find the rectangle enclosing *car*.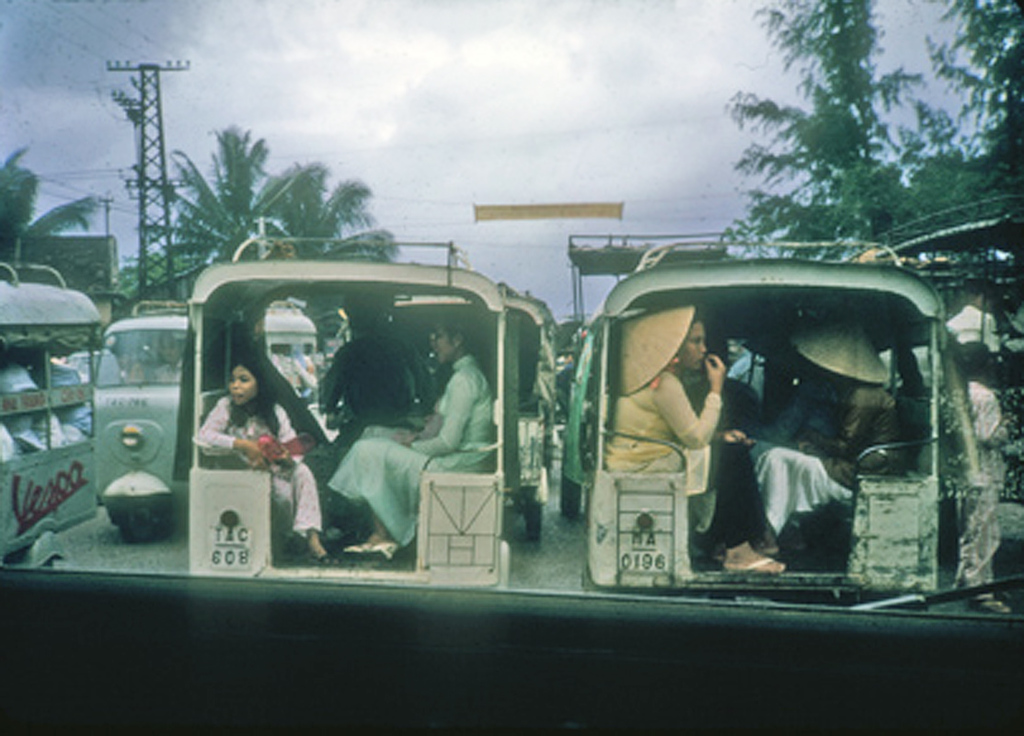
BBox(0, 0, 1023, 735).
